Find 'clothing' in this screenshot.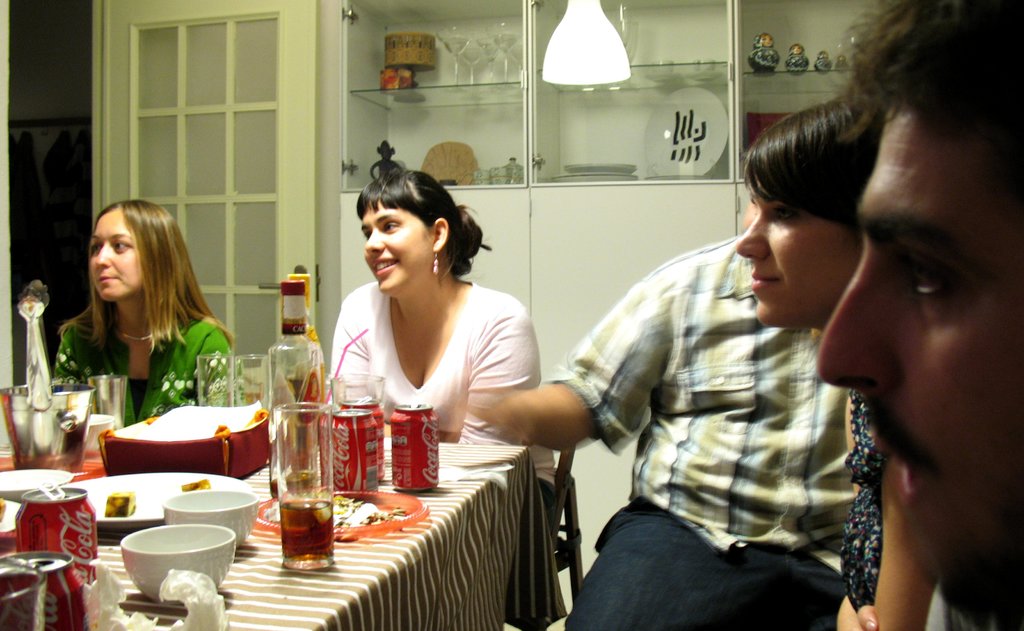
The bounding box for 'clothing' is pyautogui.locateOnScreen(56, 310, 227, 423).
